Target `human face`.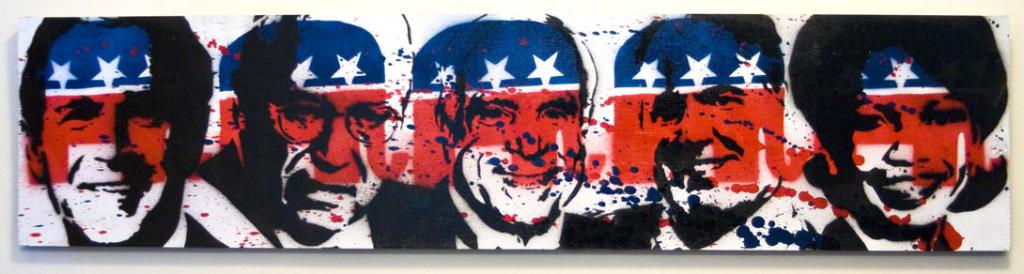
Target region: locate(850, 44, 974, 231).
